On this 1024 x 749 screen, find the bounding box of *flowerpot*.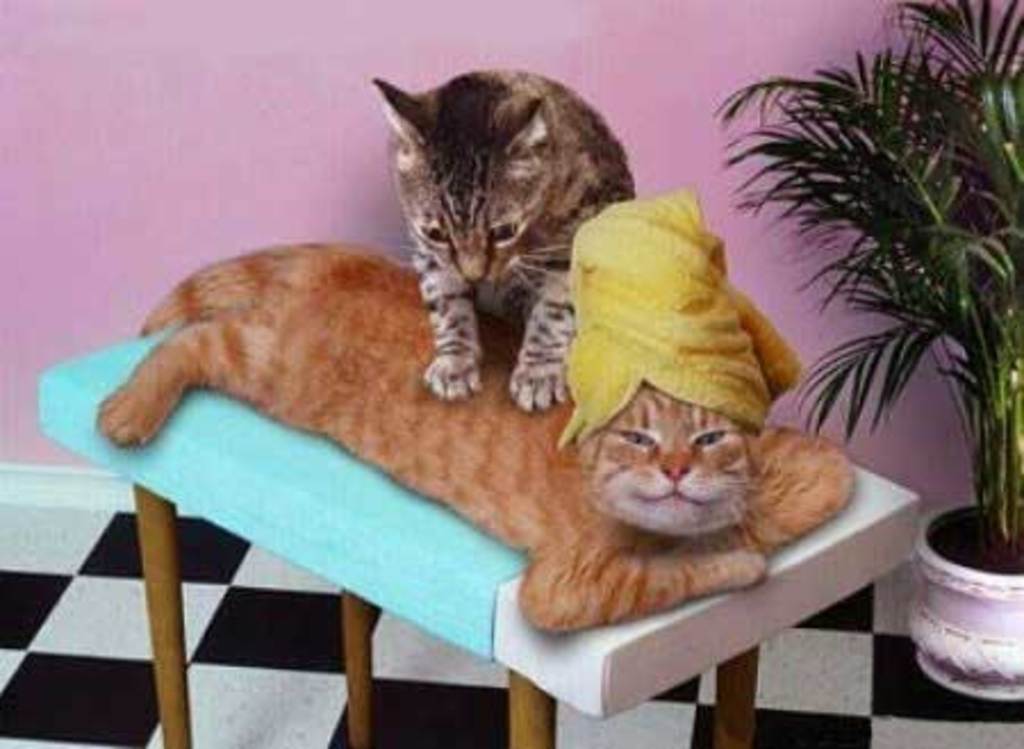
Bounding box: locate(901, 510, 1022, 724).
